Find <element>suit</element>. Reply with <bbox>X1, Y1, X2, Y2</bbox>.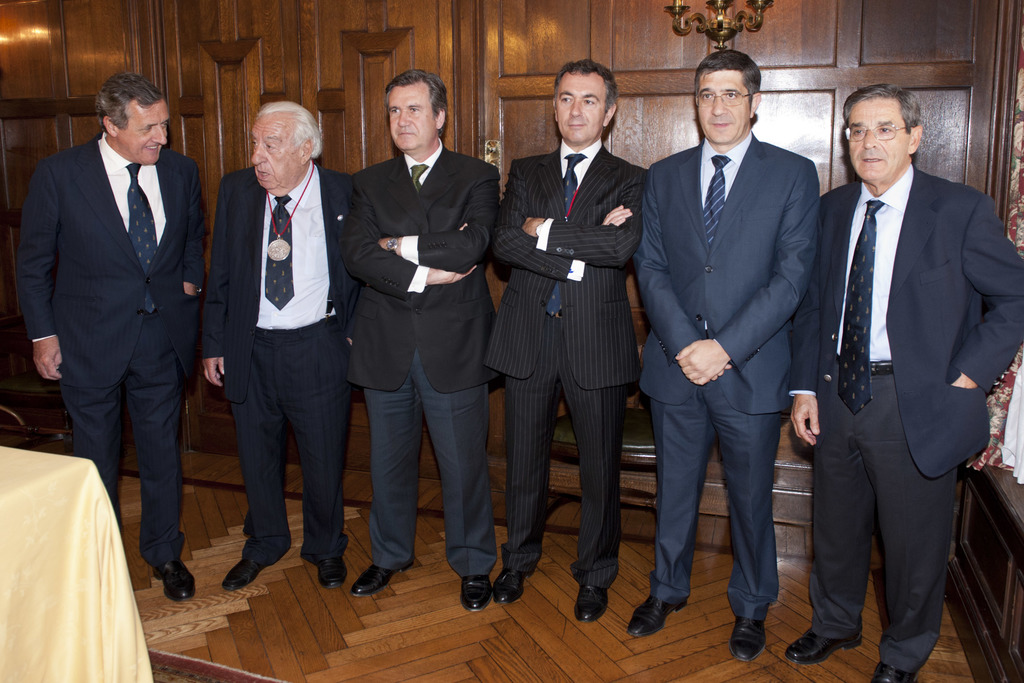
<bbox>488, 137, 650, 587</bbox>.
